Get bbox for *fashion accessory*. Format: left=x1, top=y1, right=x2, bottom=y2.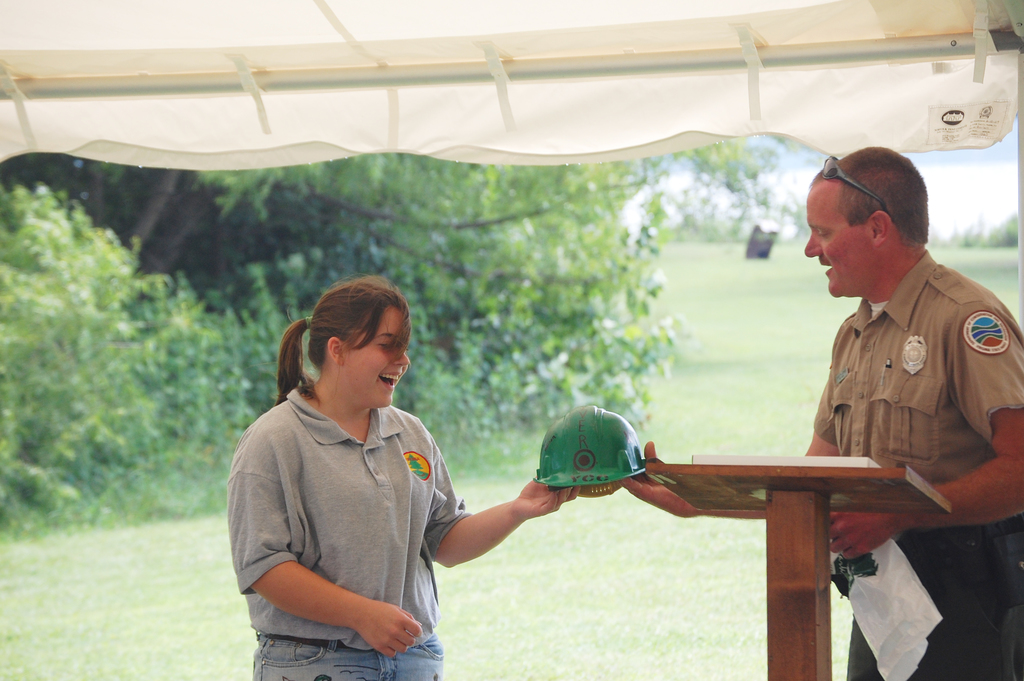
left=305, top=315, right=312, bottom=327.
